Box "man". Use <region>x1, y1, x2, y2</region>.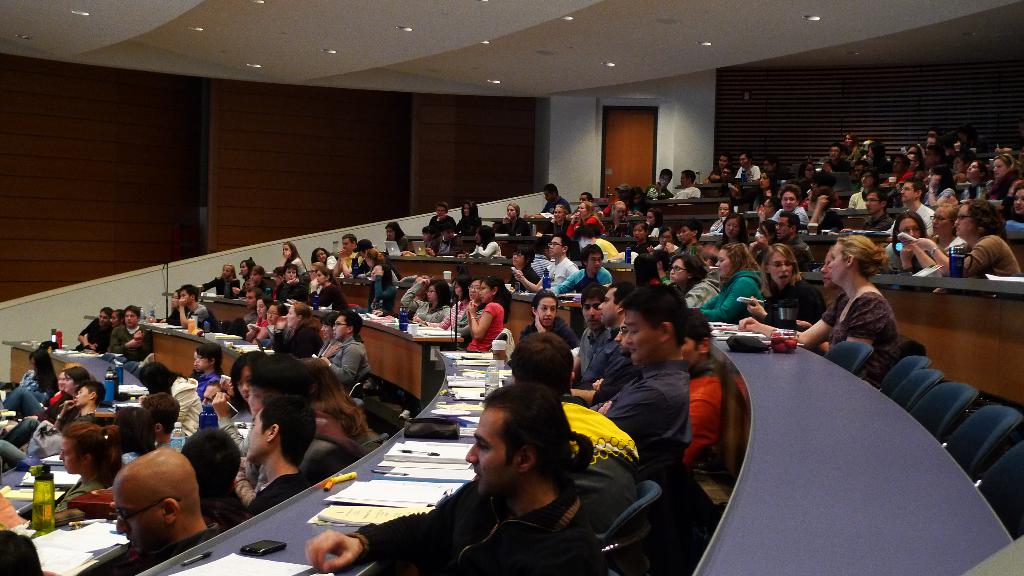
<region>668, 220, 709, 259</region>.
